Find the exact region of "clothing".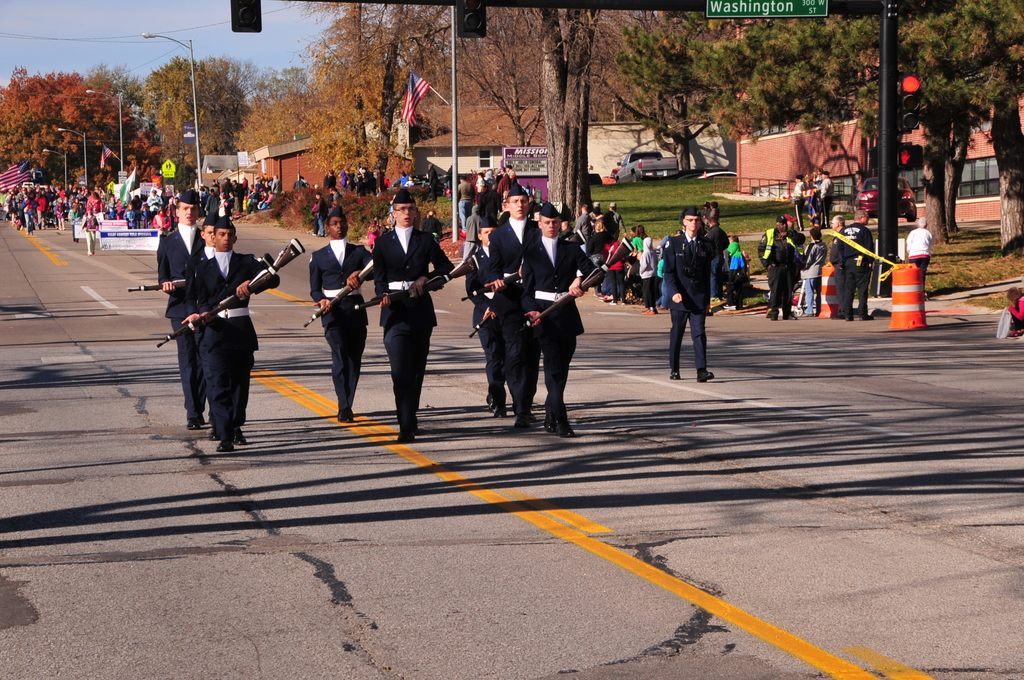
Exact region: box(1011, 293, 1023, 336).
